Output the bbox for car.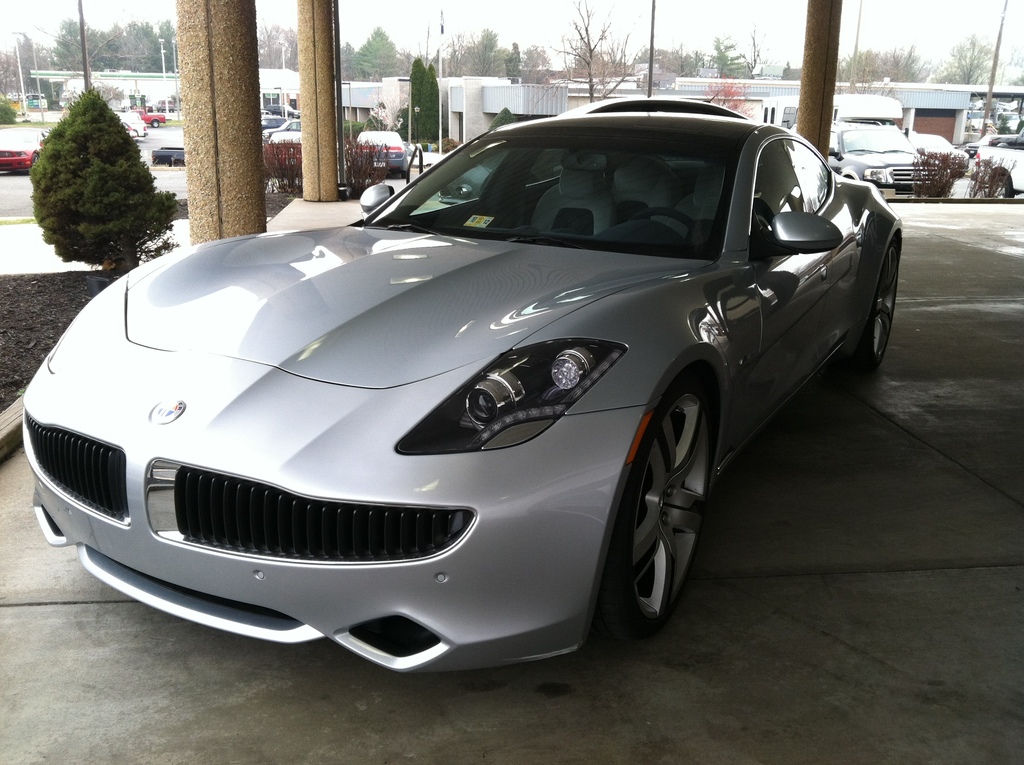
(970, 125, 1023, 199).
